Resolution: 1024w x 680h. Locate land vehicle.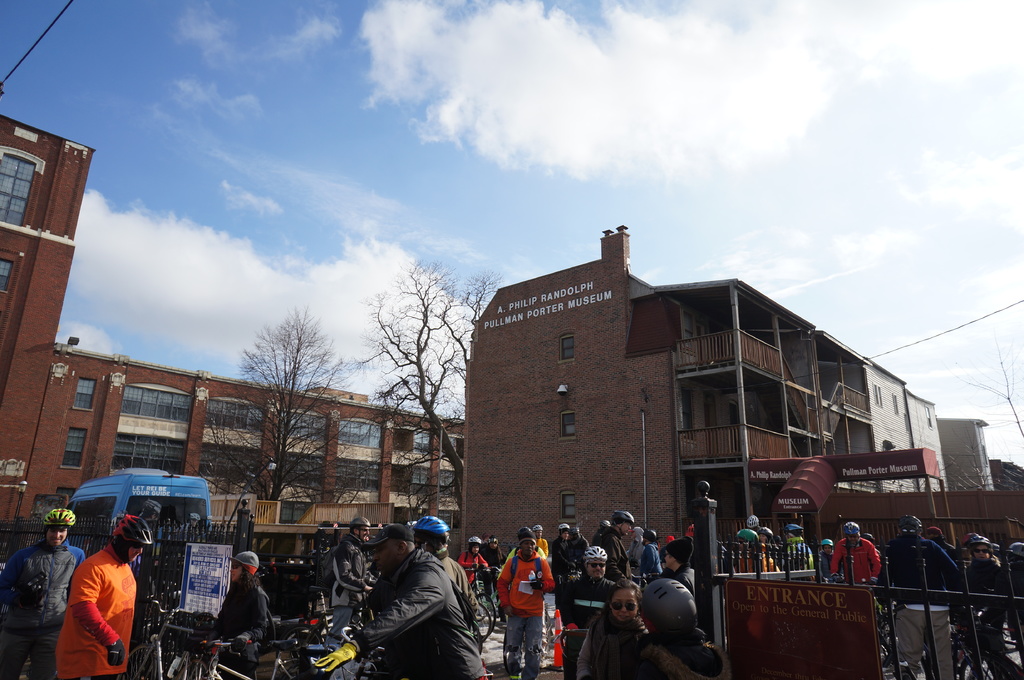
{"left": 60, "top": 478, "right": 231, "bottom": 578}.
